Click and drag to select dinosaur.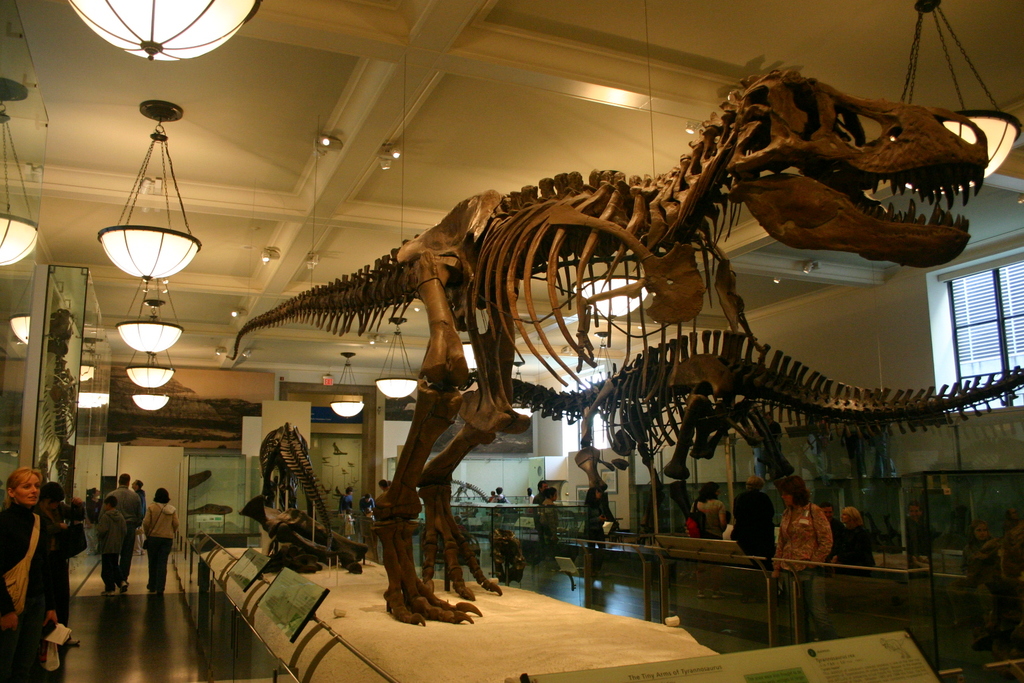
Selection: {"left": 467, "top": 327, "right": 1023, "bottom": 520}.
